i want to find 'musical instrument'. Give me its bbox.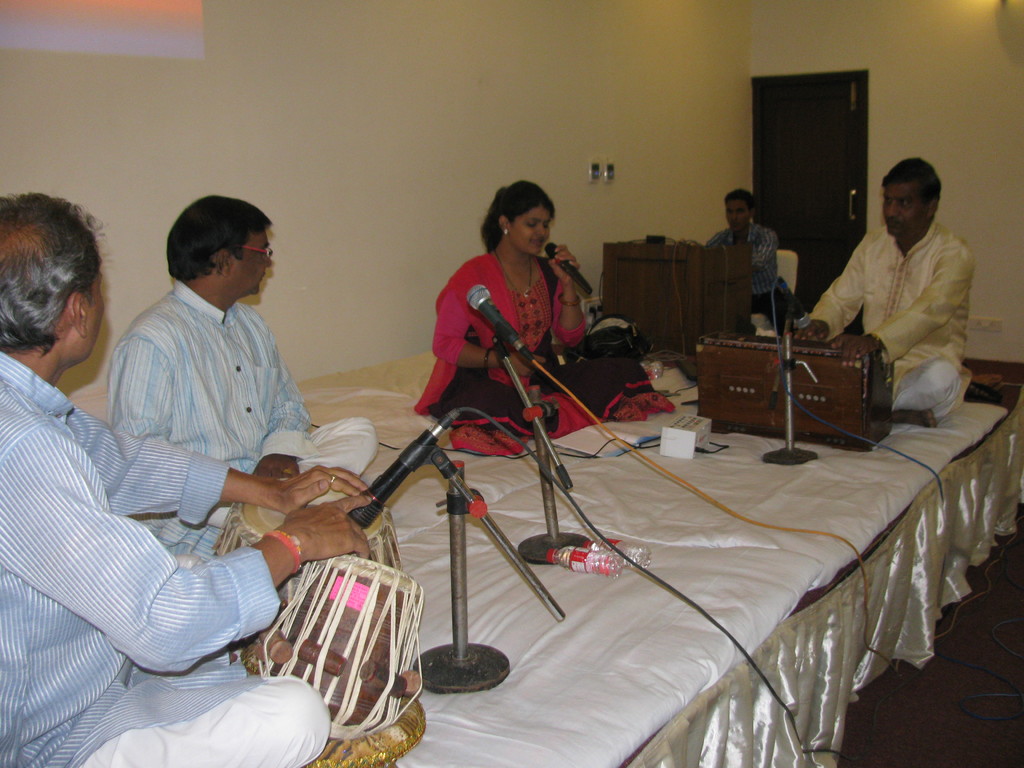
region(236, 564, 422, 732).
